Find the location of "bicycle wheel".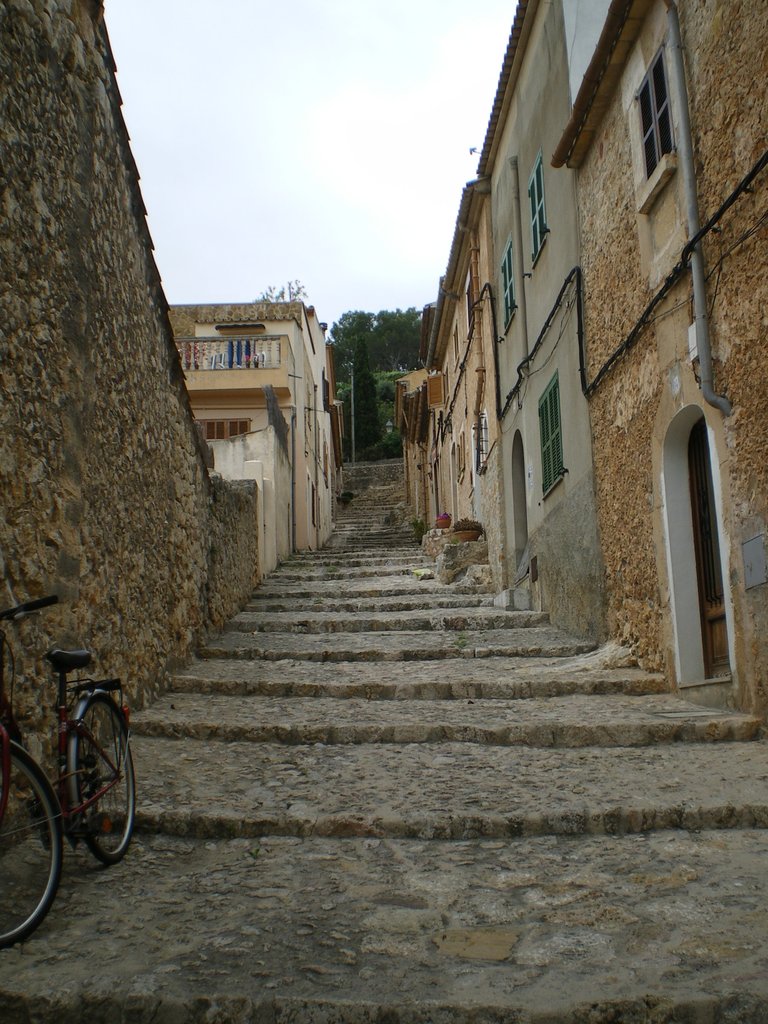
Location: detection(75, 694, 147, 867).
